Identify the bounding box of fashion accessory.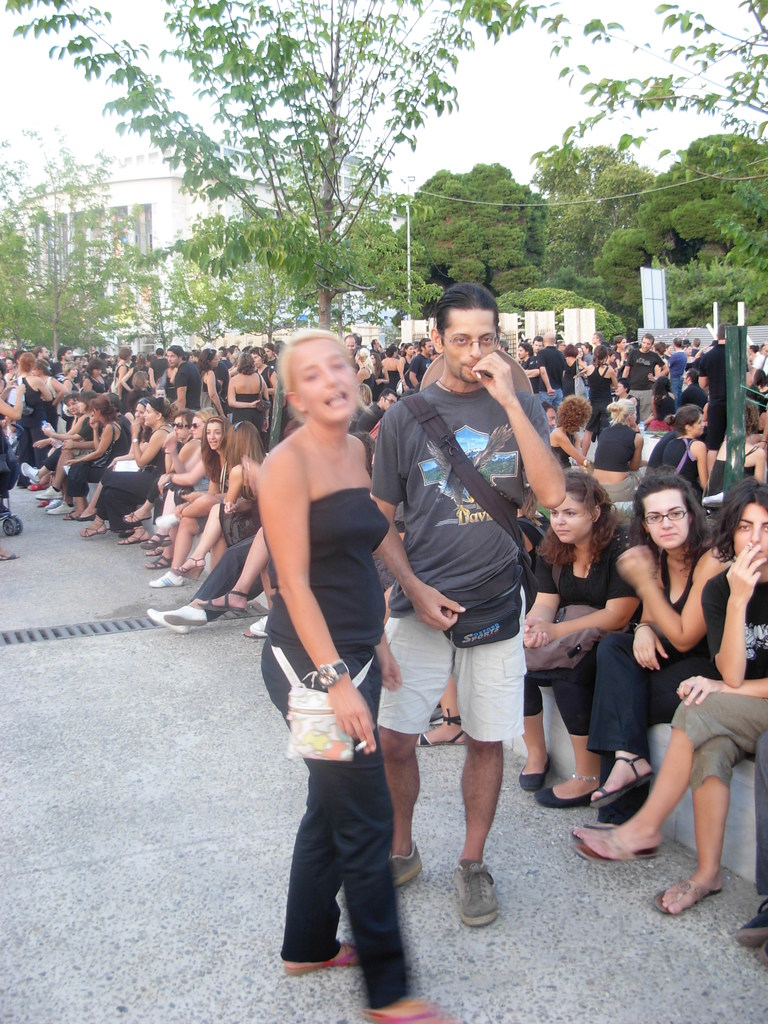
l=296, t=934, r=378, b=979.
